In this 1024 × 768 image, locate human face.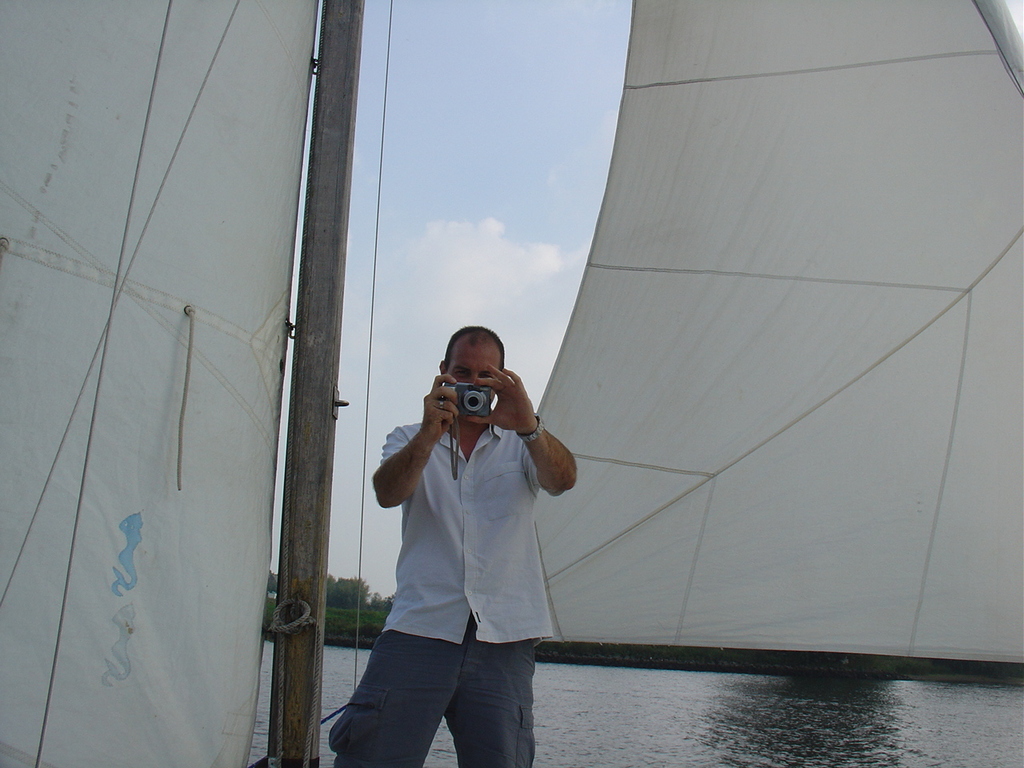
Bounding box: [x1=445, y1=341, x2=501, y2=385].
